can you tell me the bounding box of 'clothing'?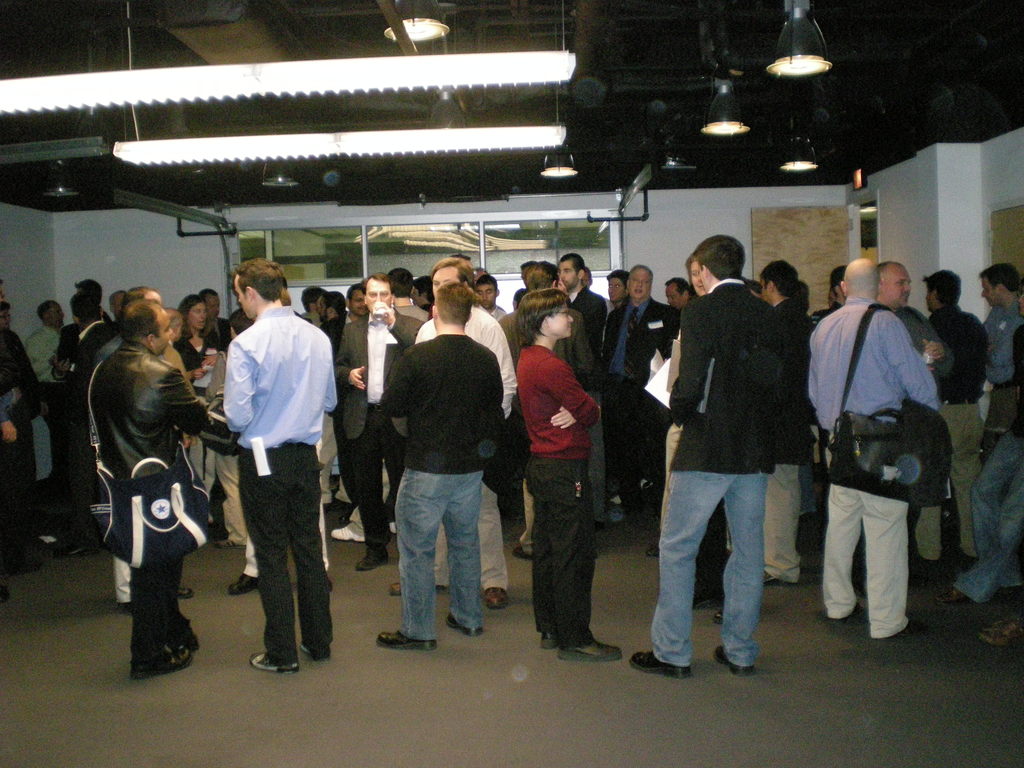
(176, 326, 214, 387).
